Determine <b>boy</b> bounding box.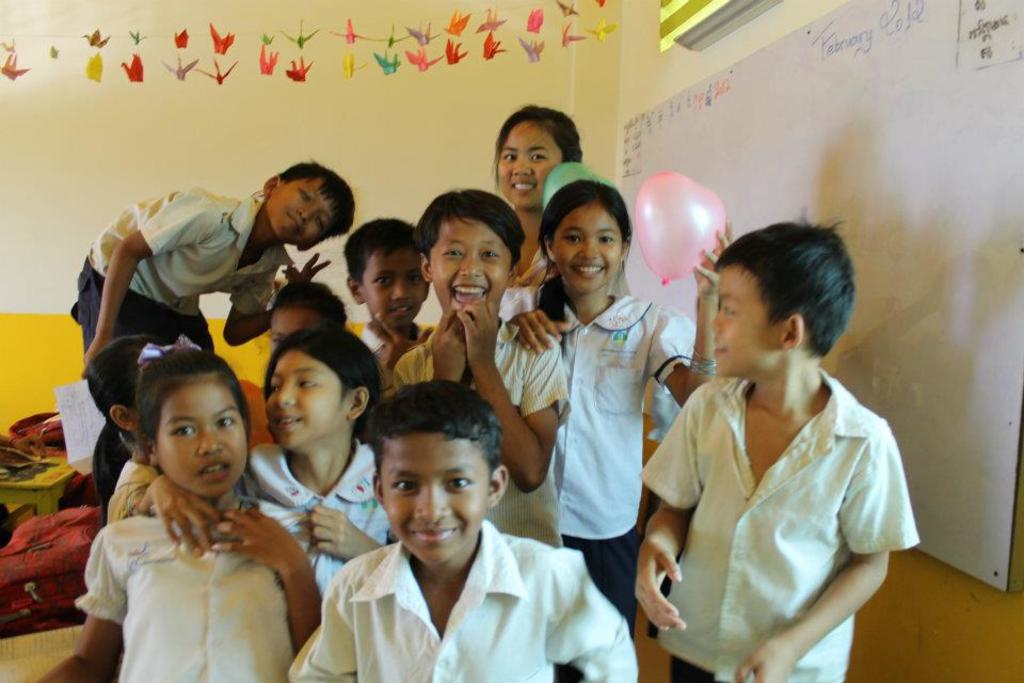
Determined: locate(382, 184, 572, 546).
